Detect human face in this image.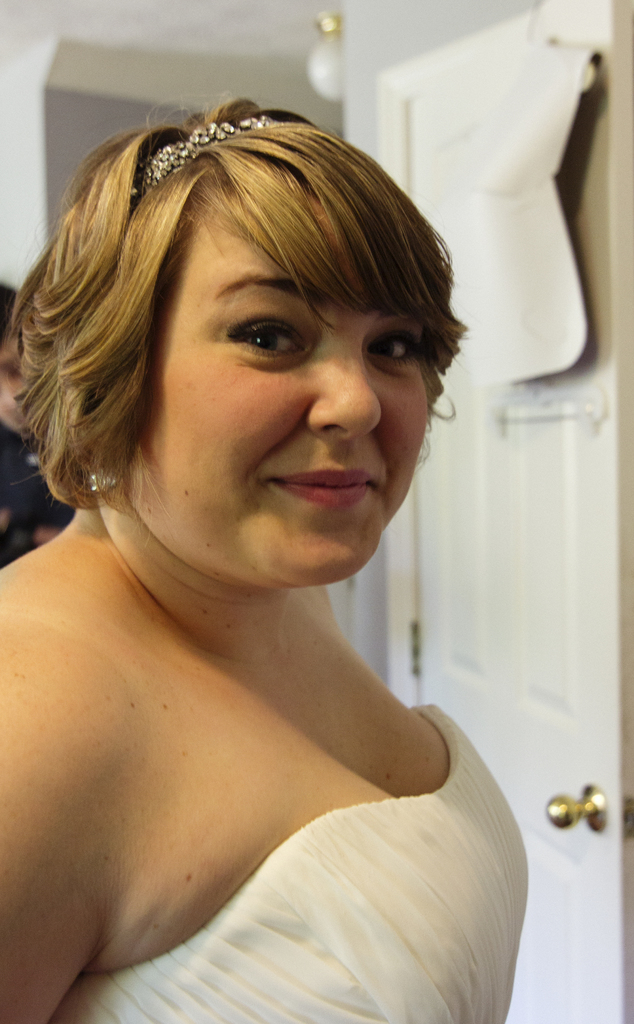
Detection: rect(129, 194, 431, 591).
